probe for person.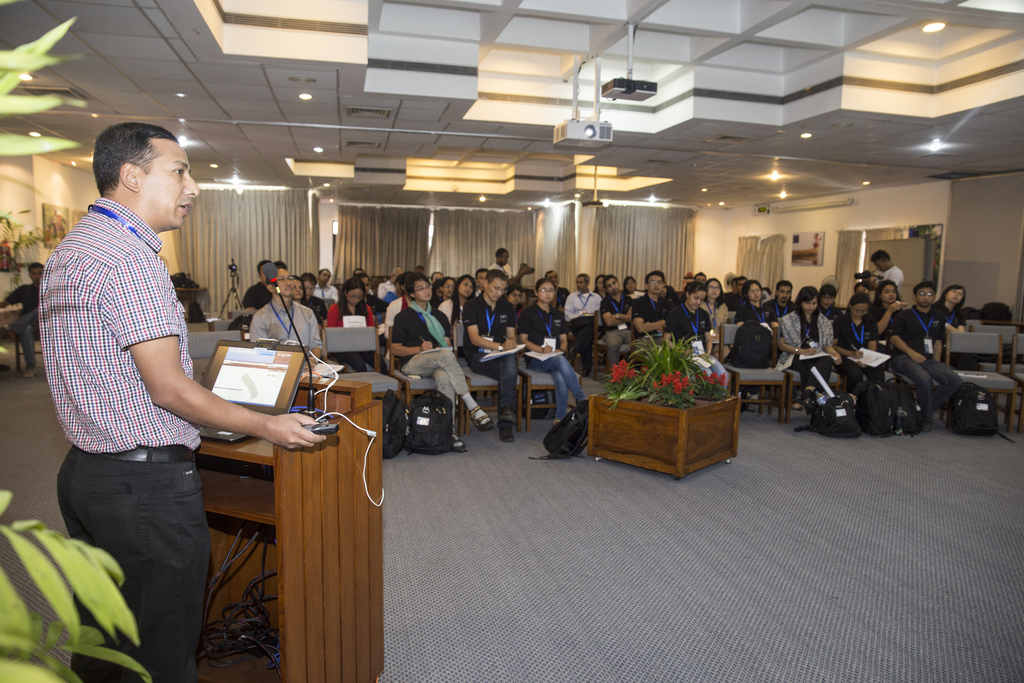
Probe result: 932:279:972:341.
